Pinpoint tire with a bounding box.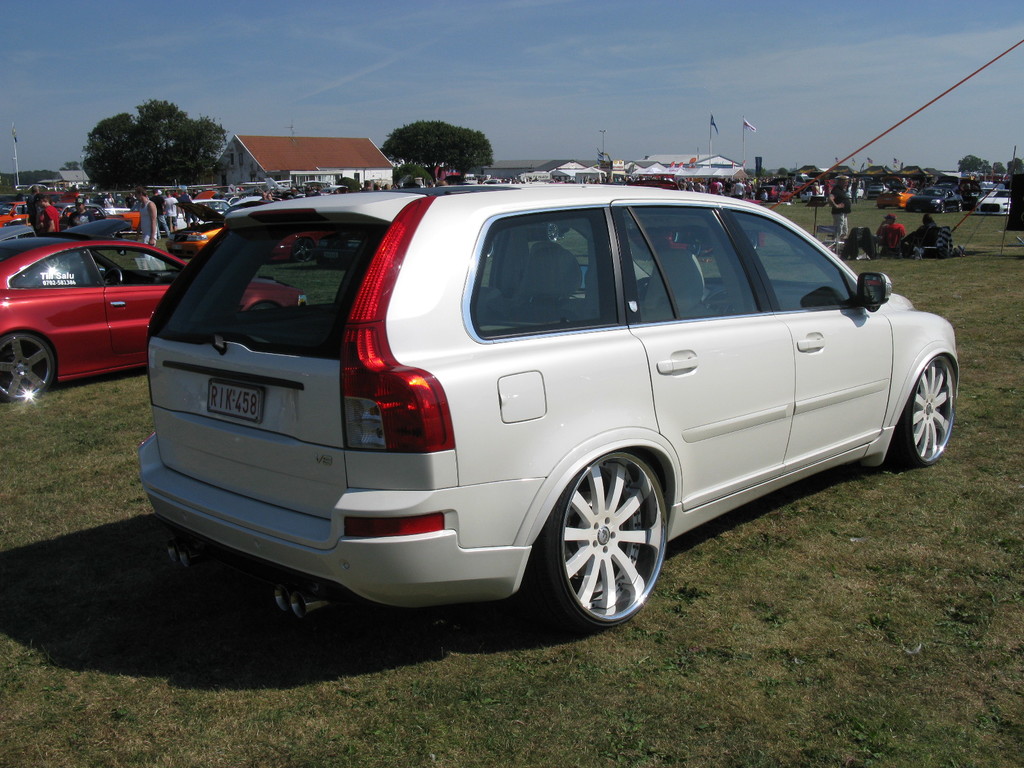
(292, 238, 316, 262).
